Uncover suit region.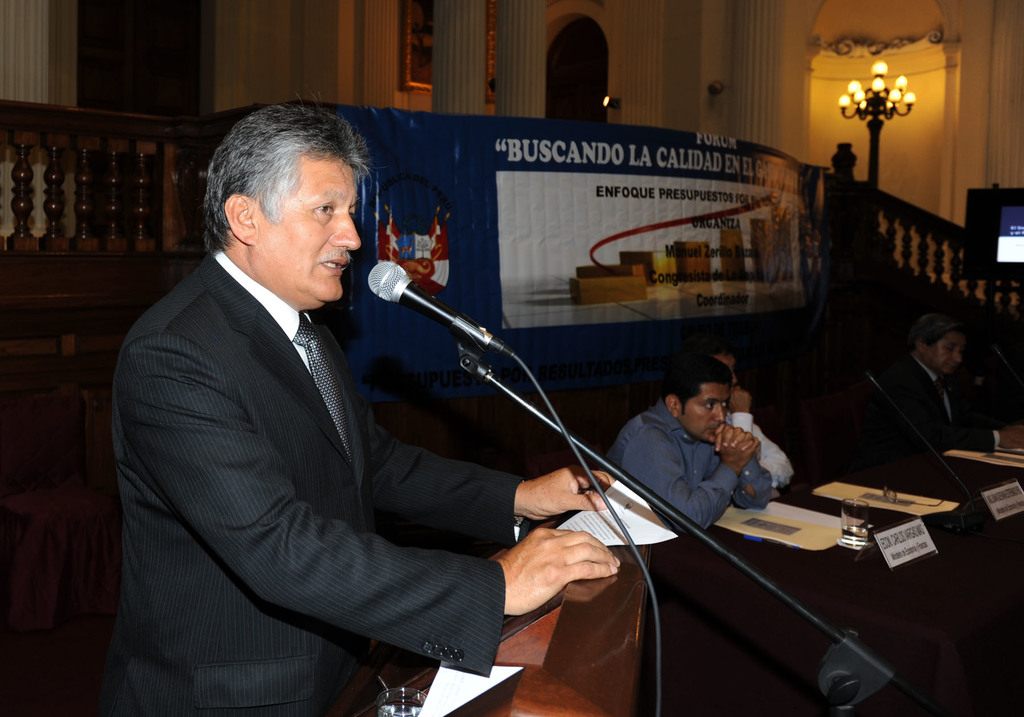
Uncovered: (x1=852, y1=353, x2=997, y2=468).
